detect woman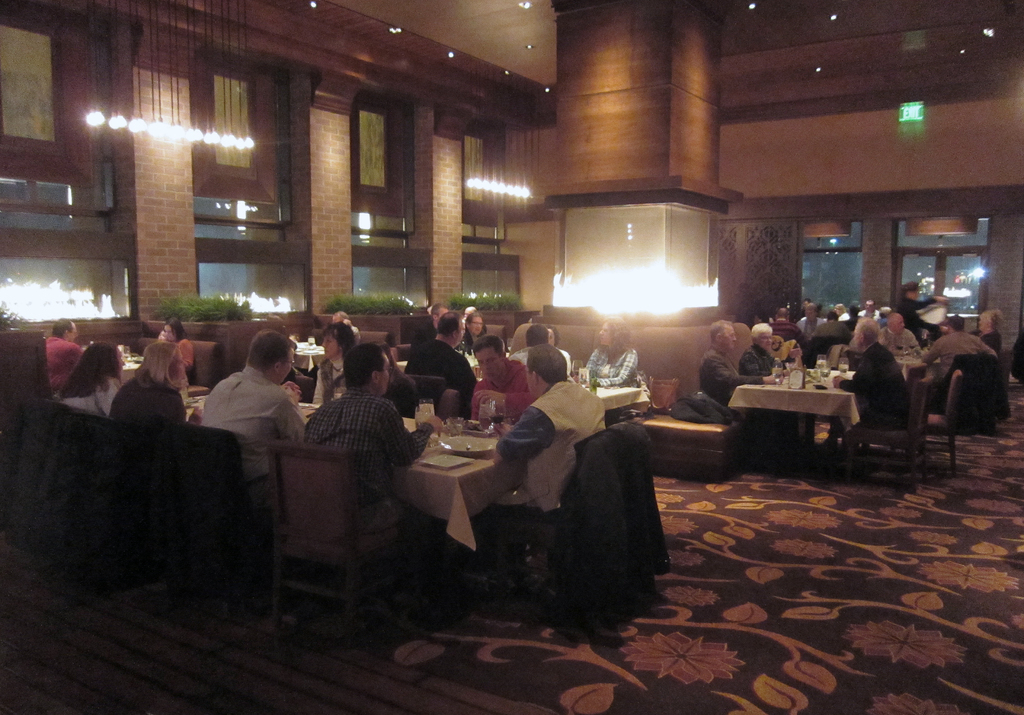
116,346,202,430
